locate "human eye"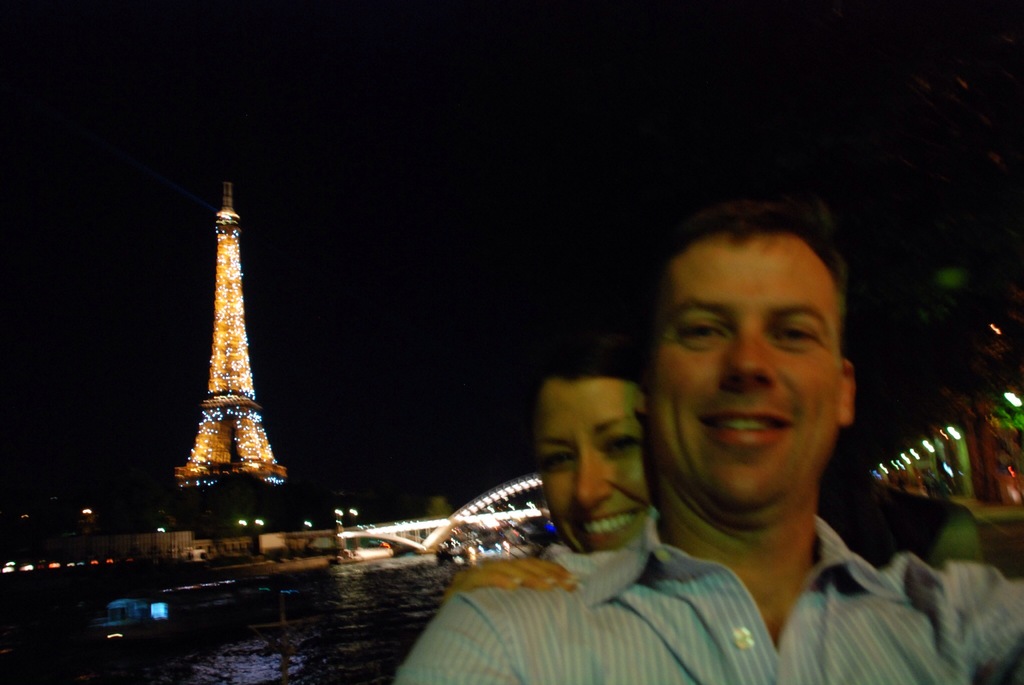
box(536, 447, 577, 474)
